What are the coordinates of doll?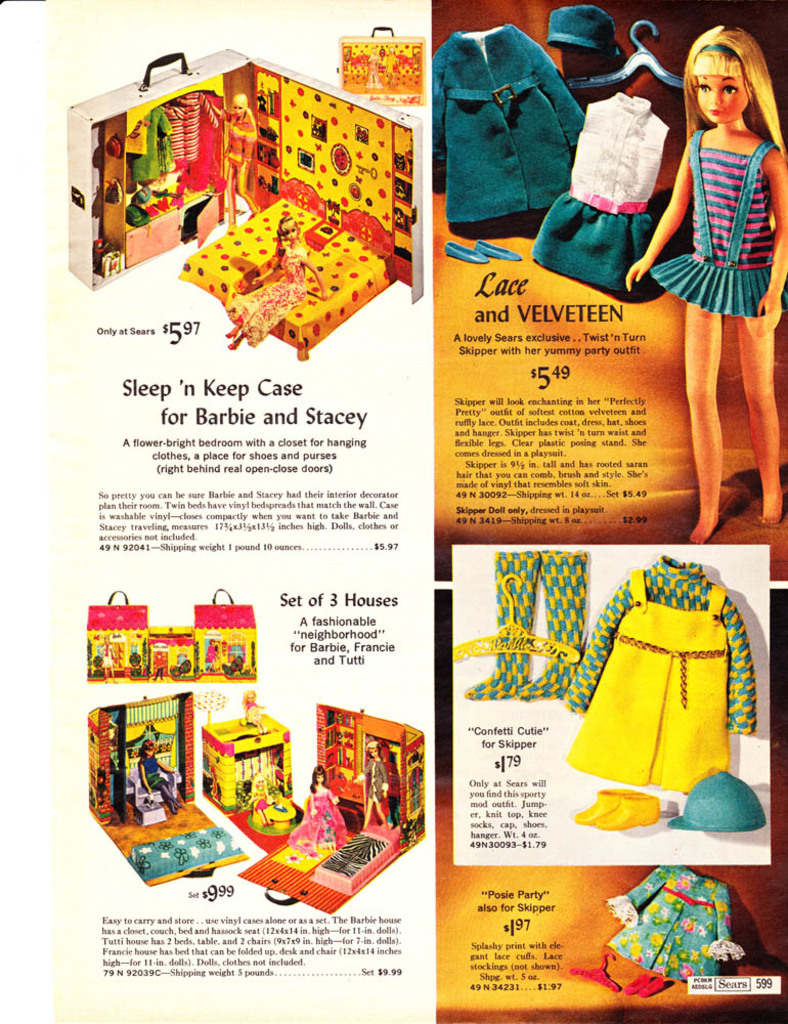
bbox=(147, 647, 163, 677).
